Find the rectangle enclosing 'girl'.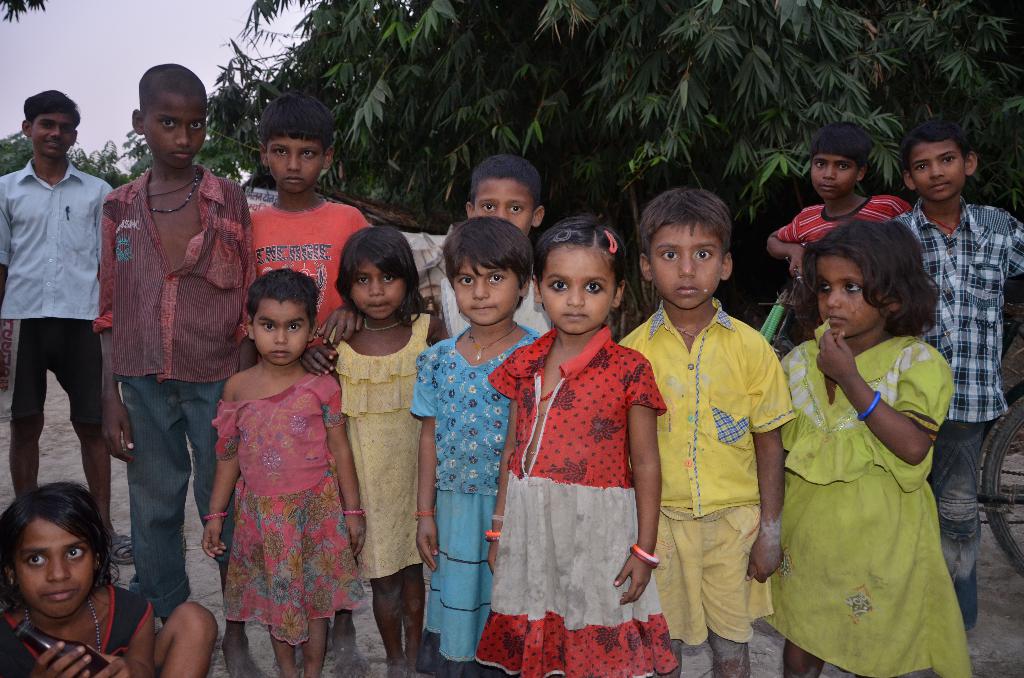
BBox(302, 226, 454, 677).
